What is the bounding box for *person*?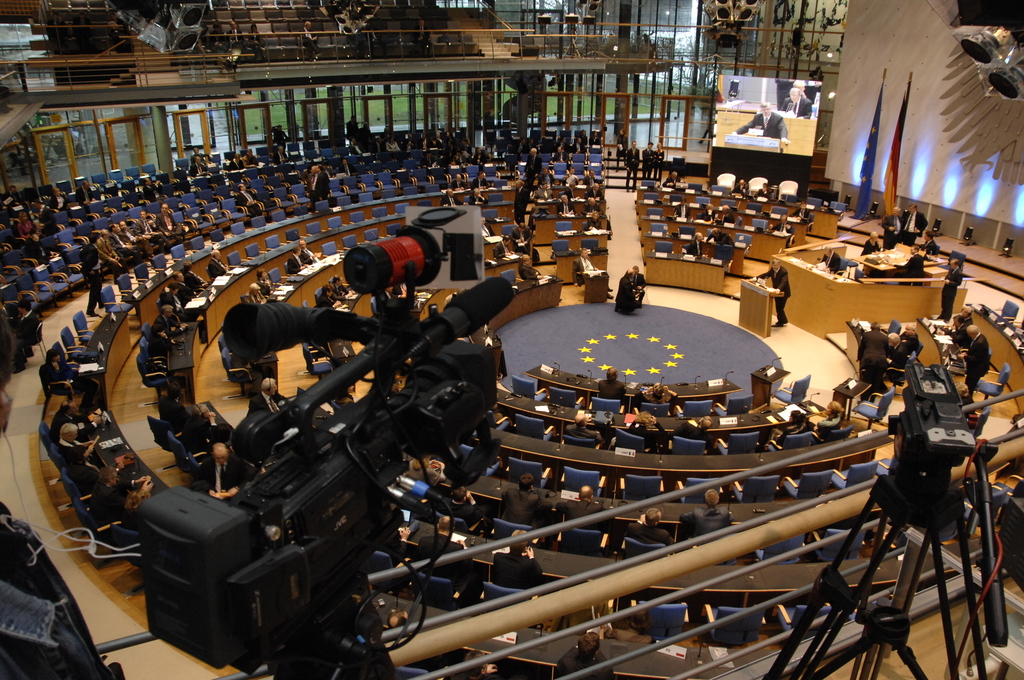
select_region(494, 234, 516, 259).
